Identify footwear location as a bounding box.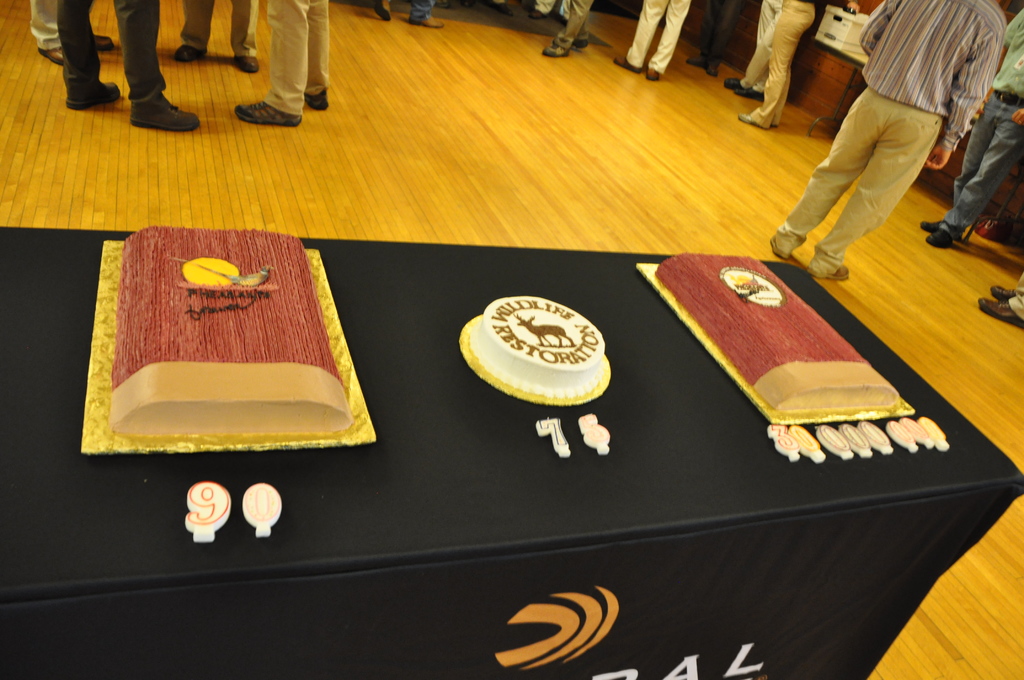
[813,264,849,282].
